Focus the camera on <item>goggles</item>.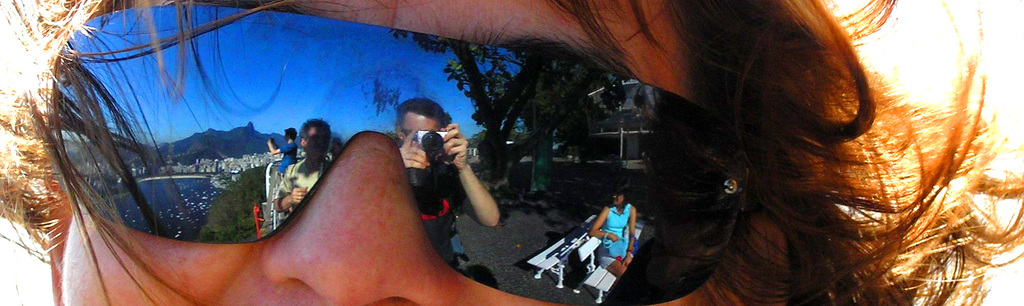
Focus region: x1=44, y1=0, x2=760, y2=305.
